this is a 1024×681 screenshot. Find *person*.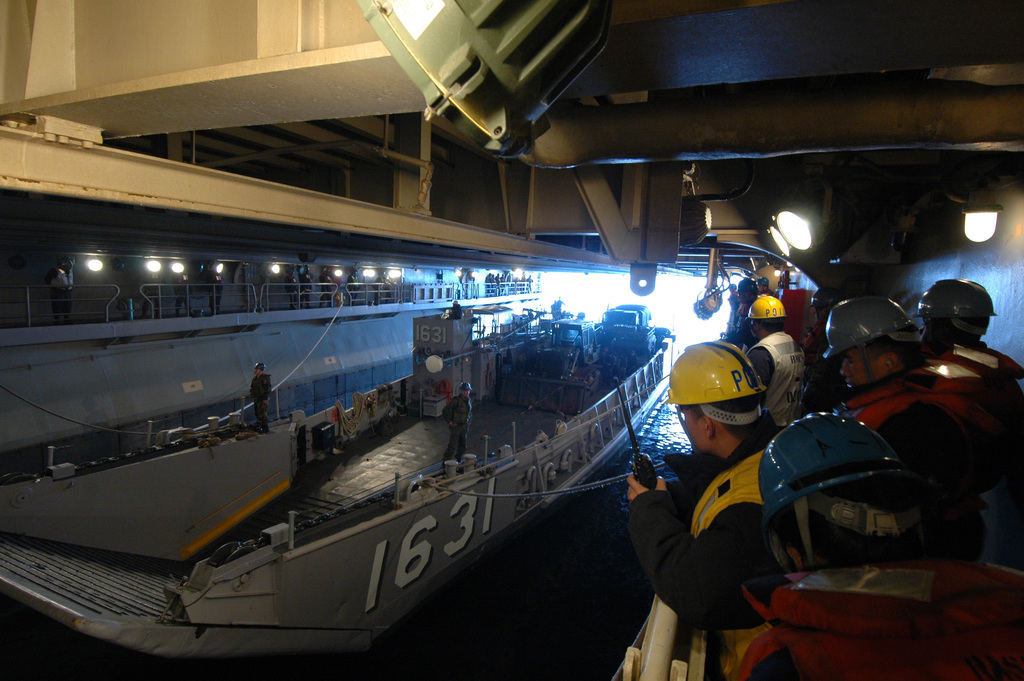
Bounding box: <bbox>624, 343, 801, 632</bbox>.
